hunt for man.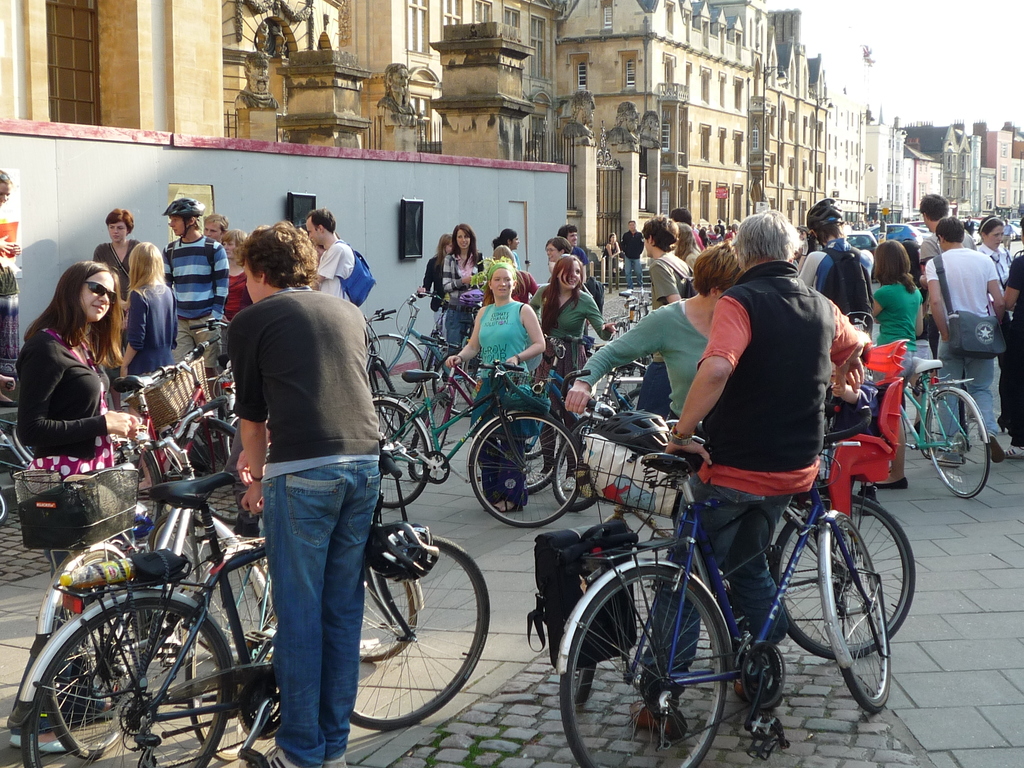
Hunted down at pyautogui.locateOnScreen(554, 223, 587, 266).
